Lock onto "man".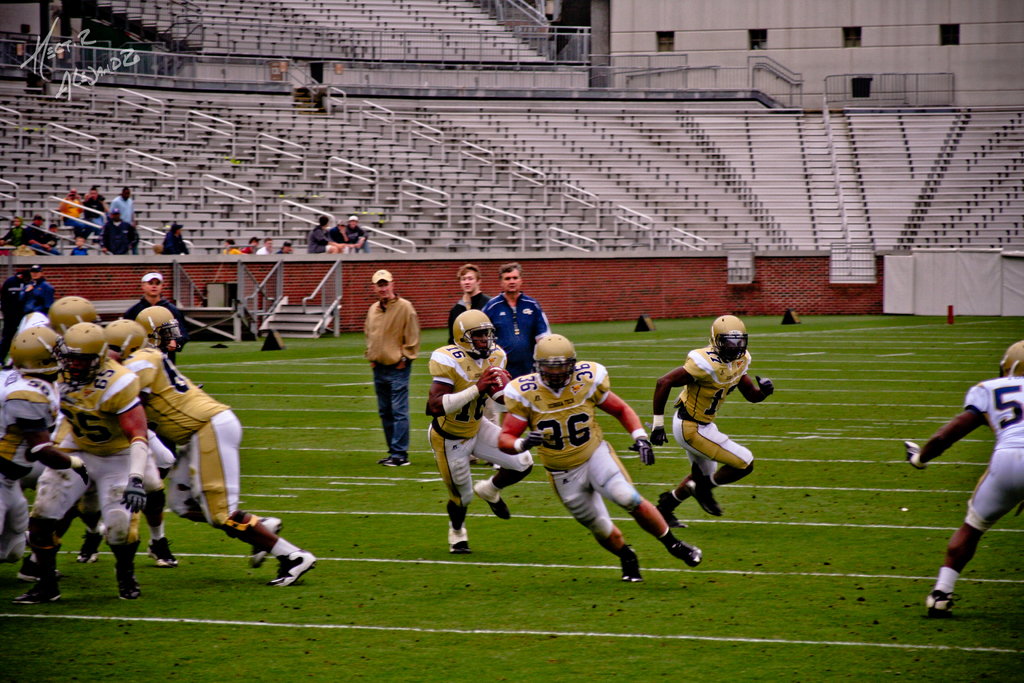
Locked: detection(483, 258, 550, 378).
